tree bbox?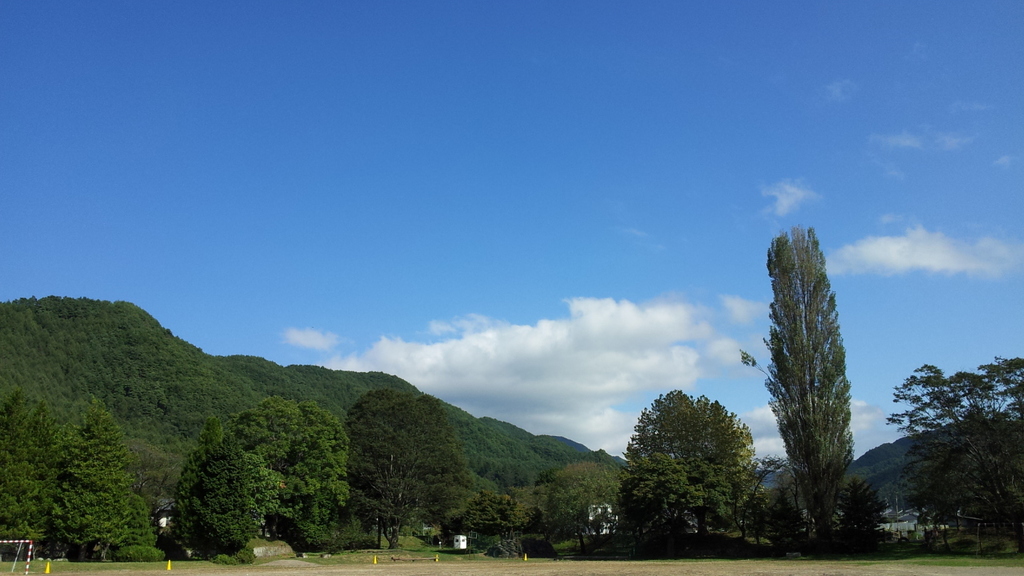
[left=246, top=396, right=305, bottom=539]
